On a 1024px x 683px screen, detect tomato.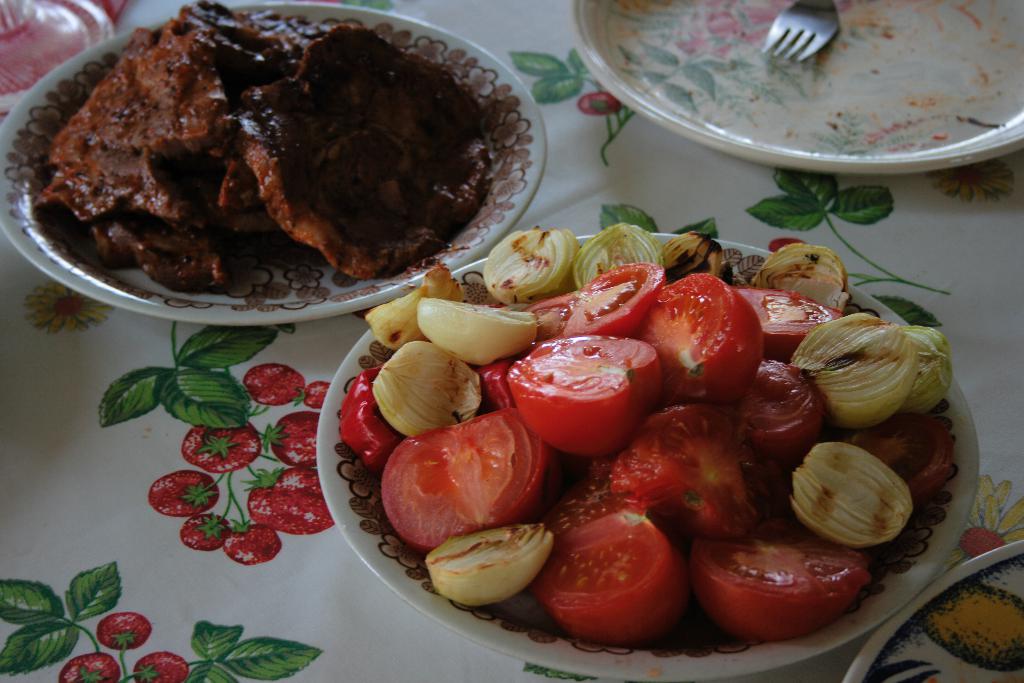
box(635, 270, 766, 401).
